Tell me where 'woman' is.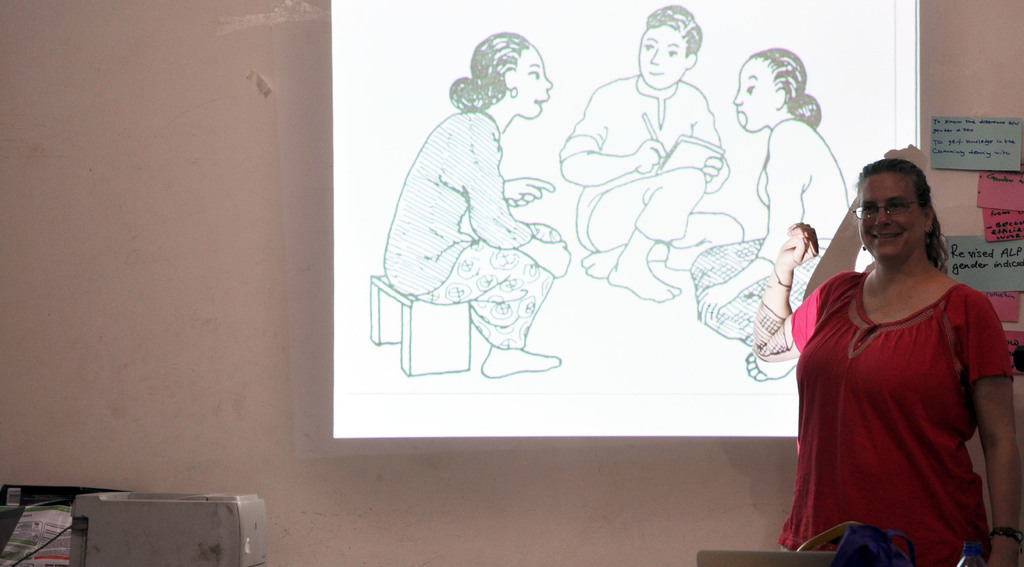
'woman' is at 384, 22, 572, 372.
